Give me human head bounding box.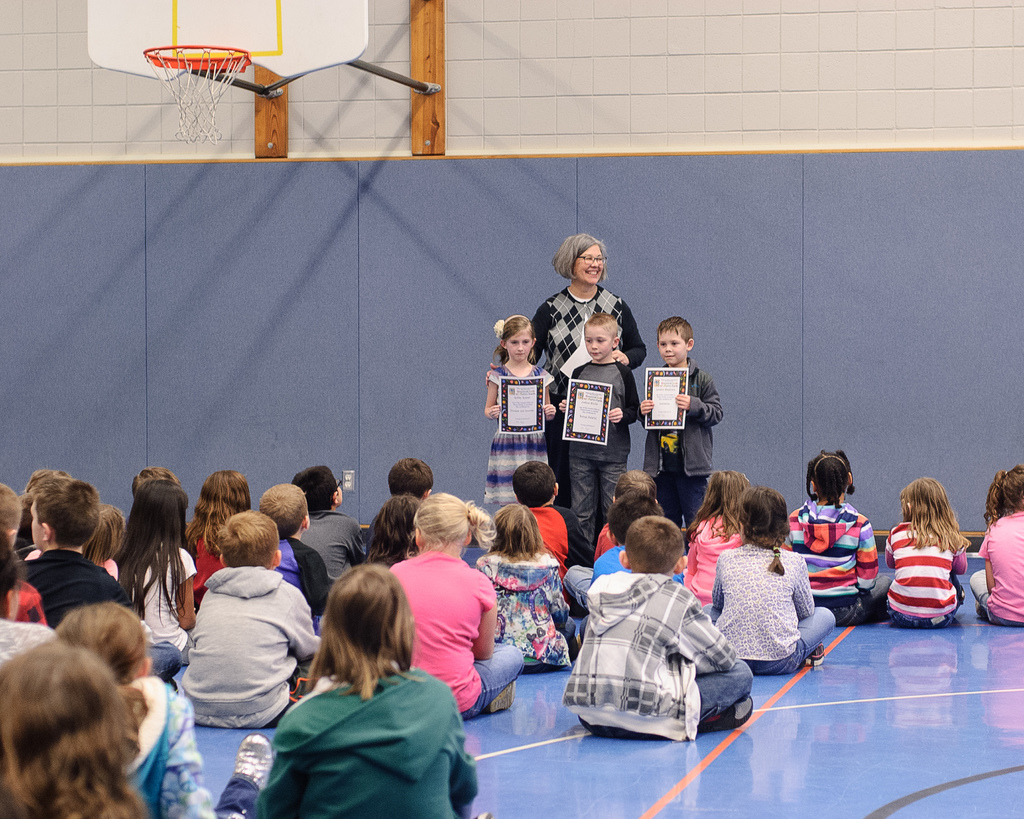
(left=740, top=482, right=791, bottom=536).
